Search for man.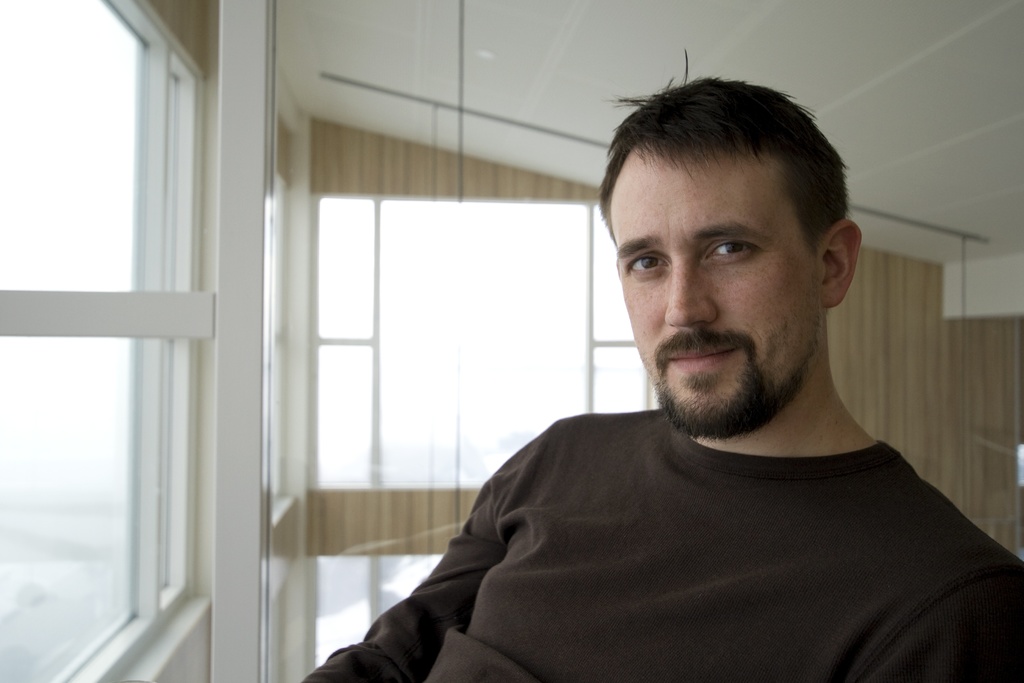
Found at pyautogui.locateOnScreen(291, 76, 1023, 682).
